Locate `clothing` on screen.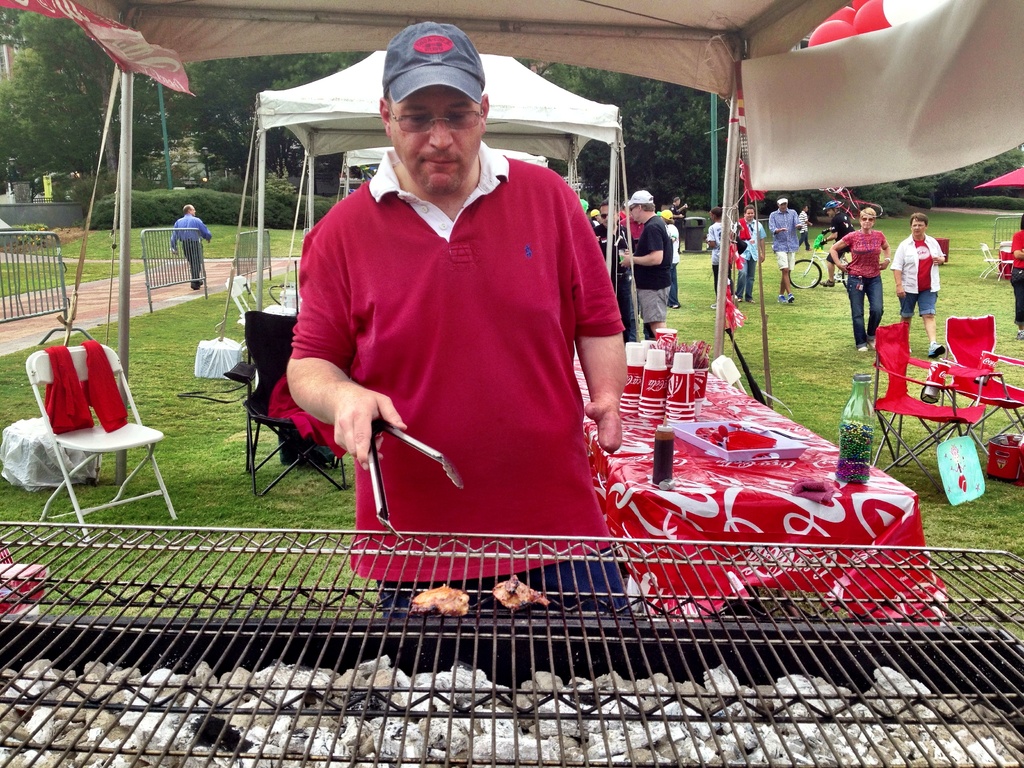
On screen at (x1=572, y1=203, x2=676, y2=343).
